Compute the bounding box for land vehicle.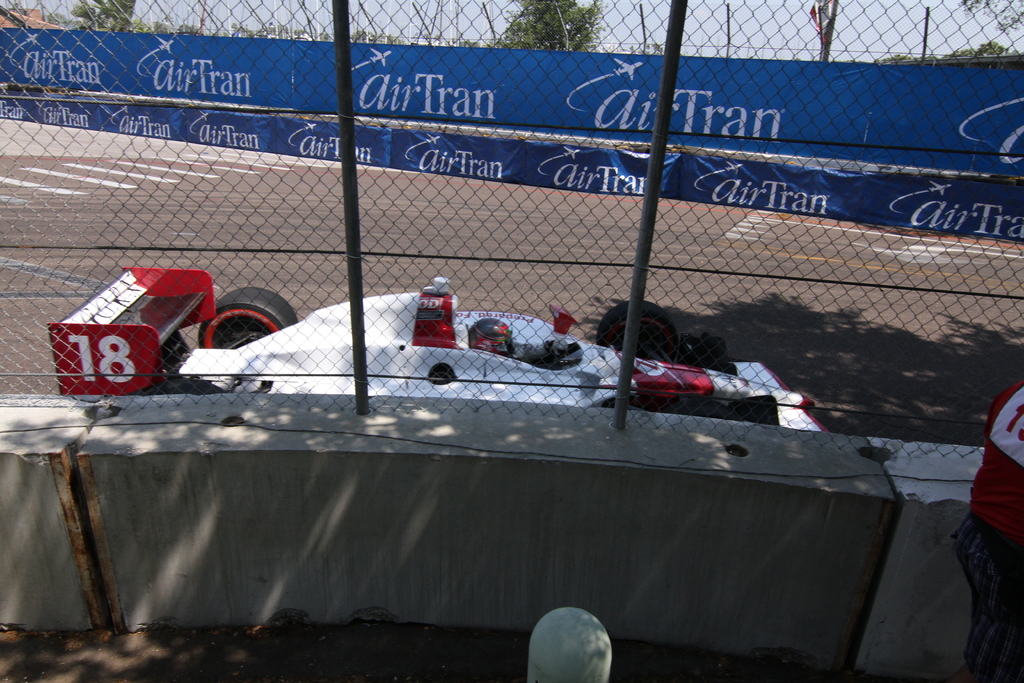
45,277,829,435.
